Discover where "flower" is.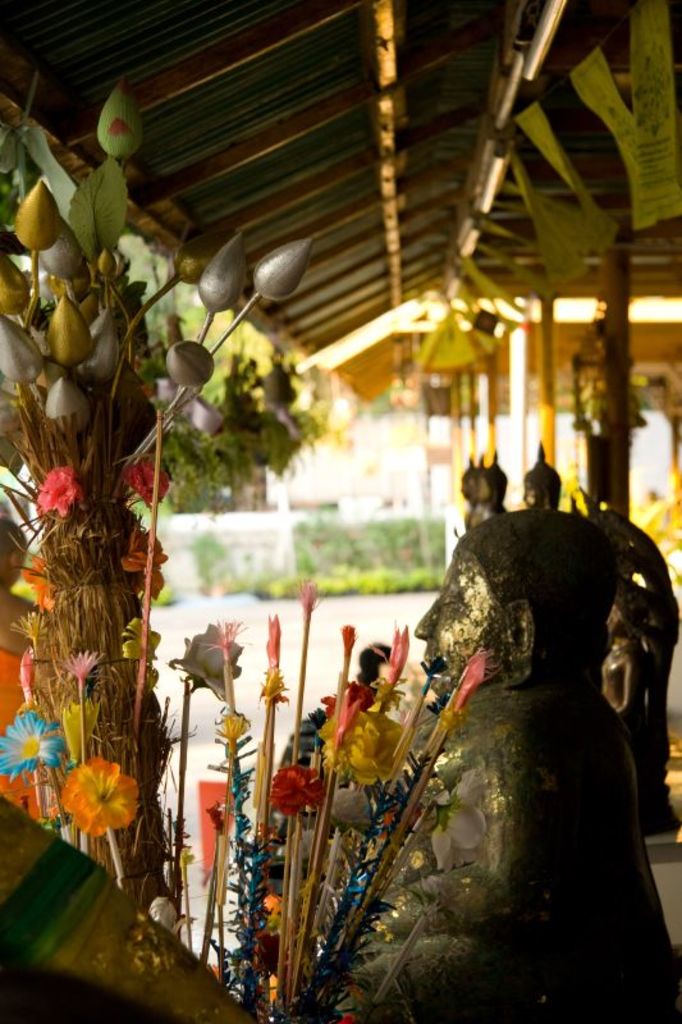
Discovered at box(120, 458, 170, 507).
